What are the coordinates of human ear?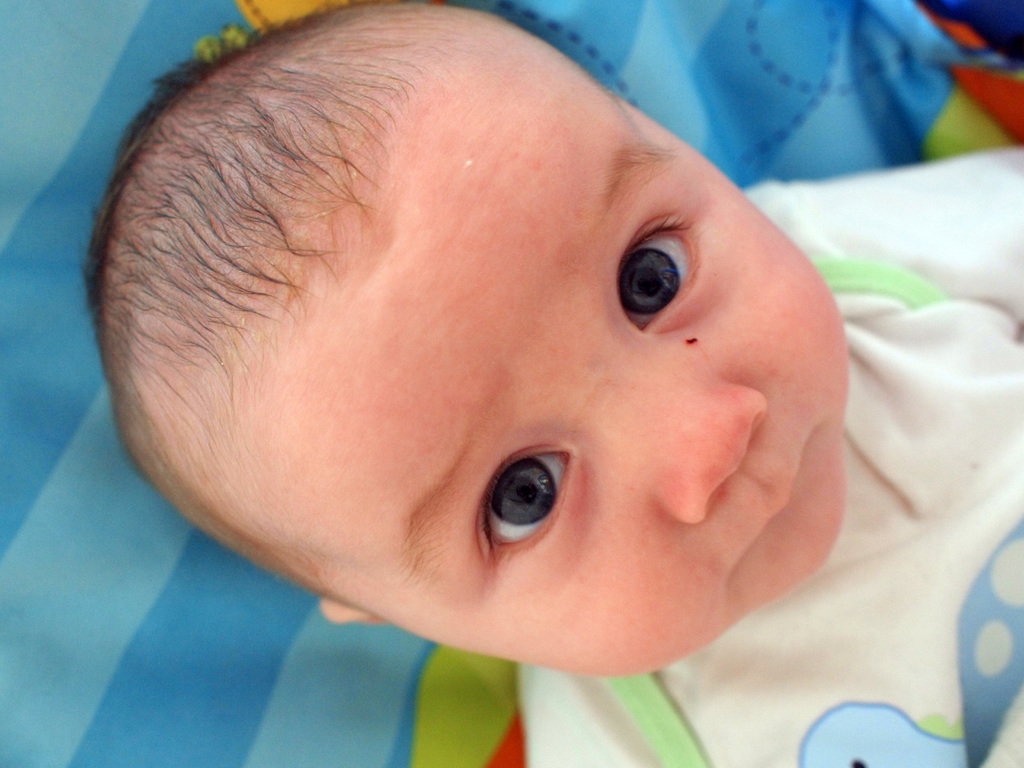
314,604,386,626.
